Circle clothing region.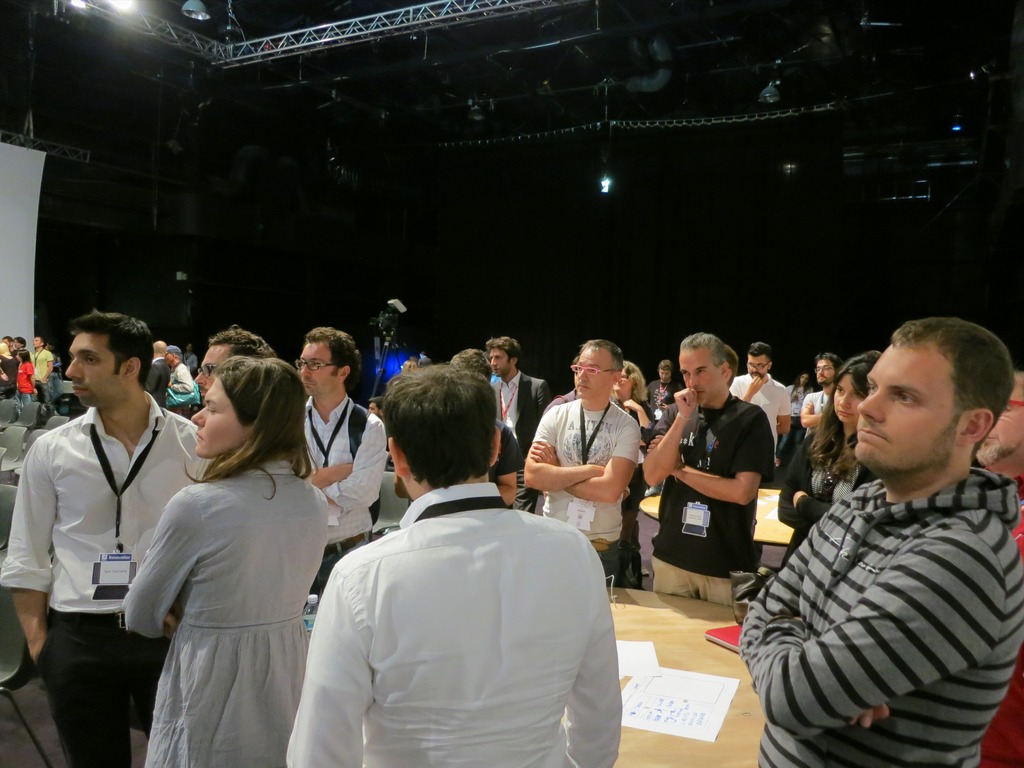
Region: bbox=[779, 386, 812, 463].
